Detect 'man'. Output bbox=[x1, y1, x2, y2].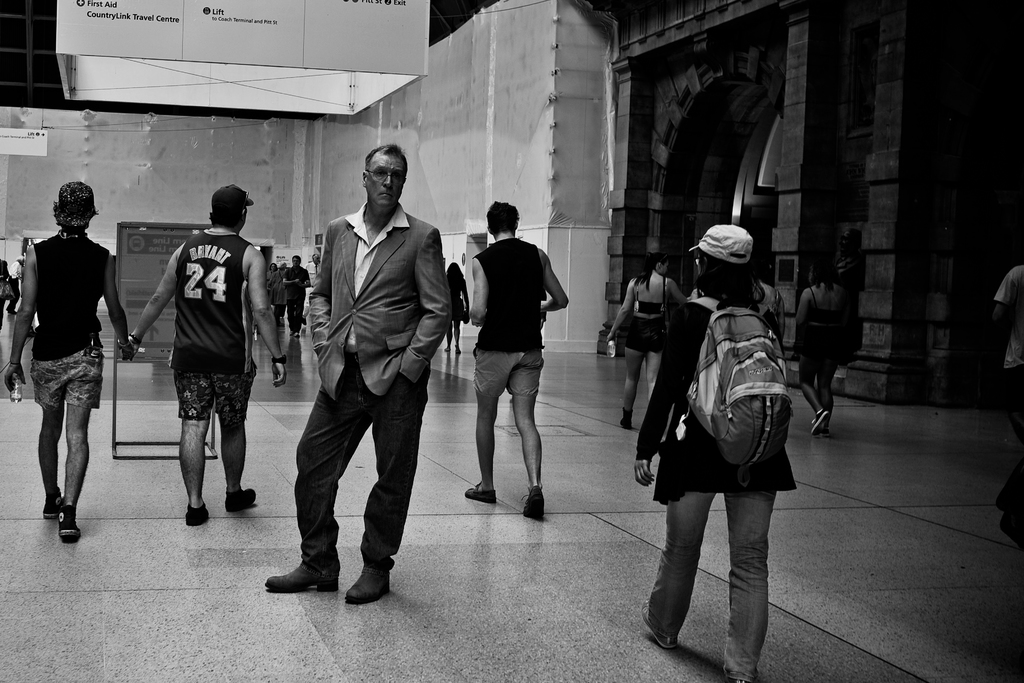
bbox=[6, 183, 132, 547].
